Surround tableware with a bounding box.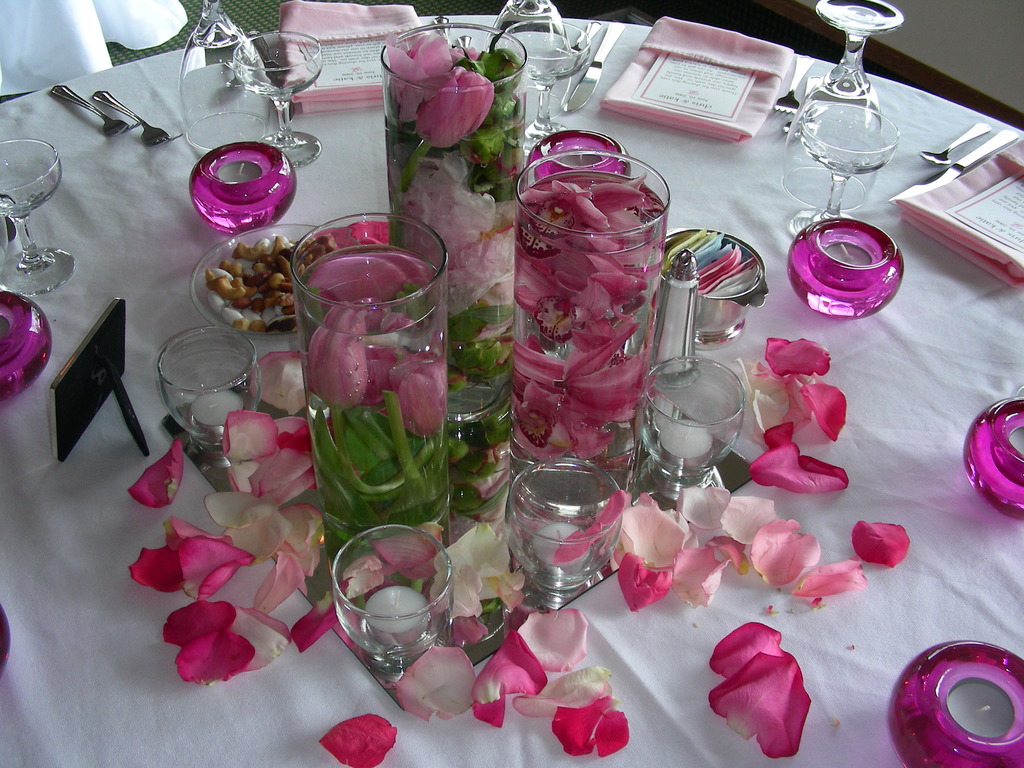
select_region(92, 86, 184, 148).
